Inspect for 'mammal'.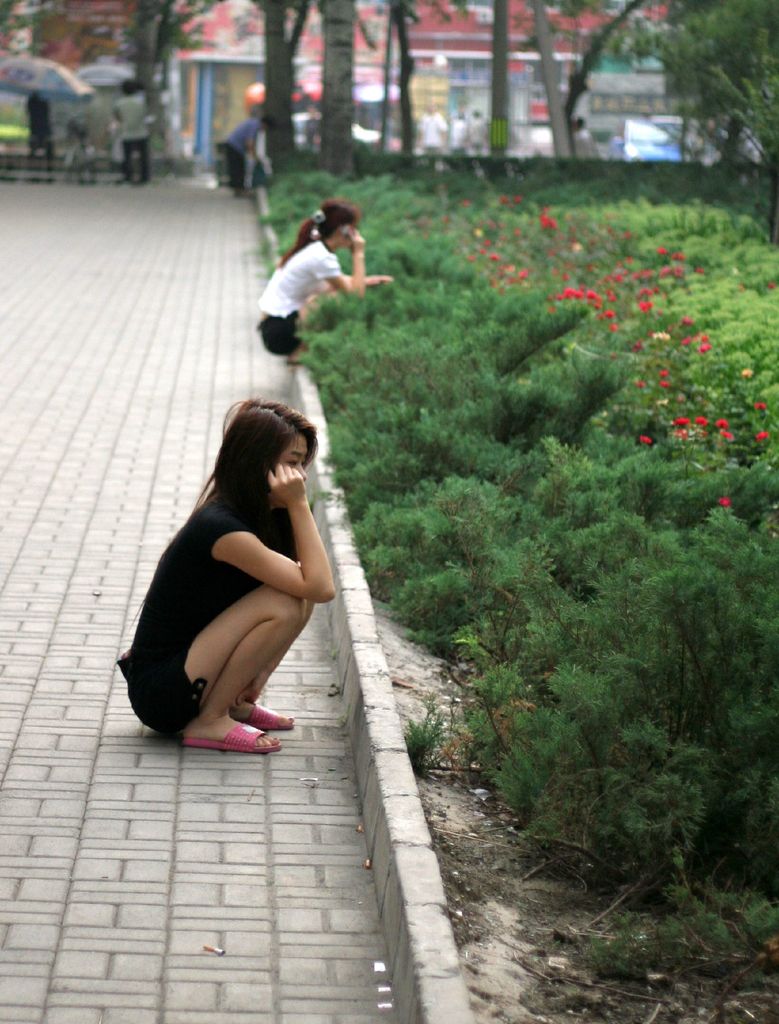
Inspection: (465, 106, 484, 149).
